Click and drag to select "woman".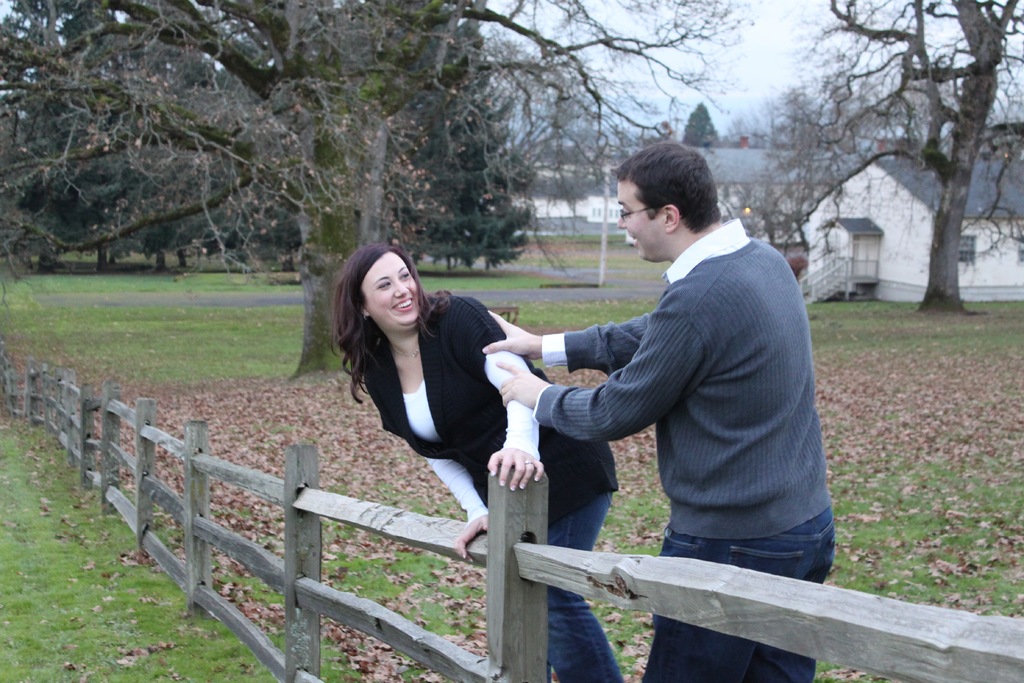
Selection: box=[330, 243, 620, 682].
